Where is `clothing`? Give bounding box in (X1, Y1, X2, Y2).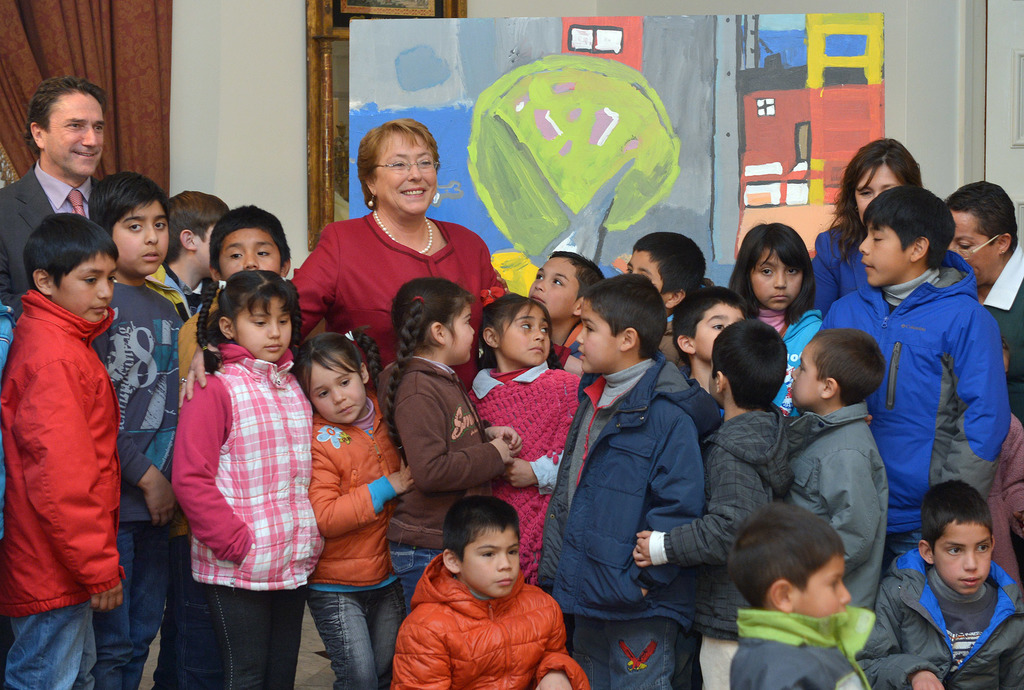
(383, 361, 507, 598).
